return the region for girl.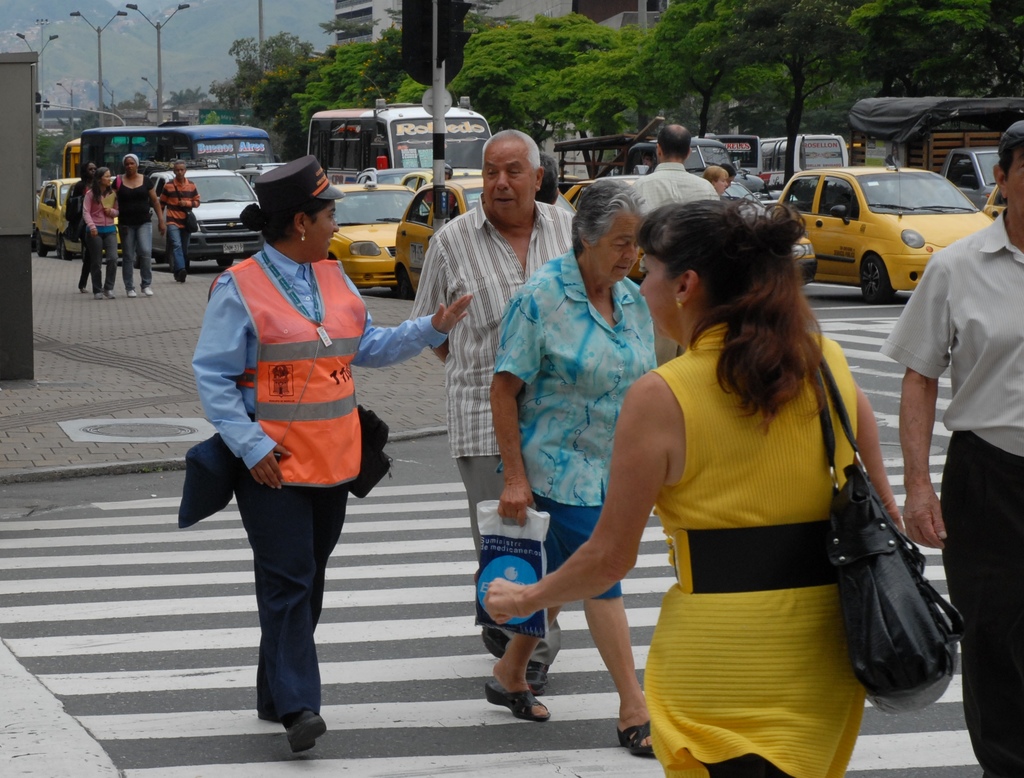
{"left": 77, "top": 170, "right": 123, "bottom": 306}.
